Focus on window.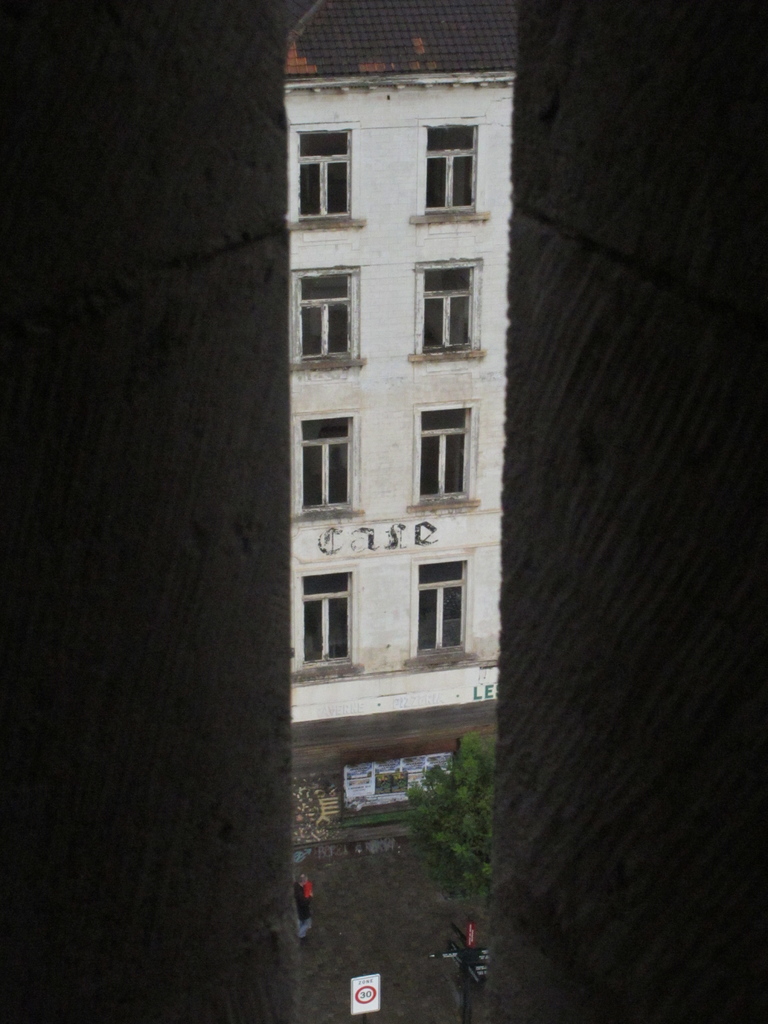
Focused at <box>412,542,476,657</box>.
